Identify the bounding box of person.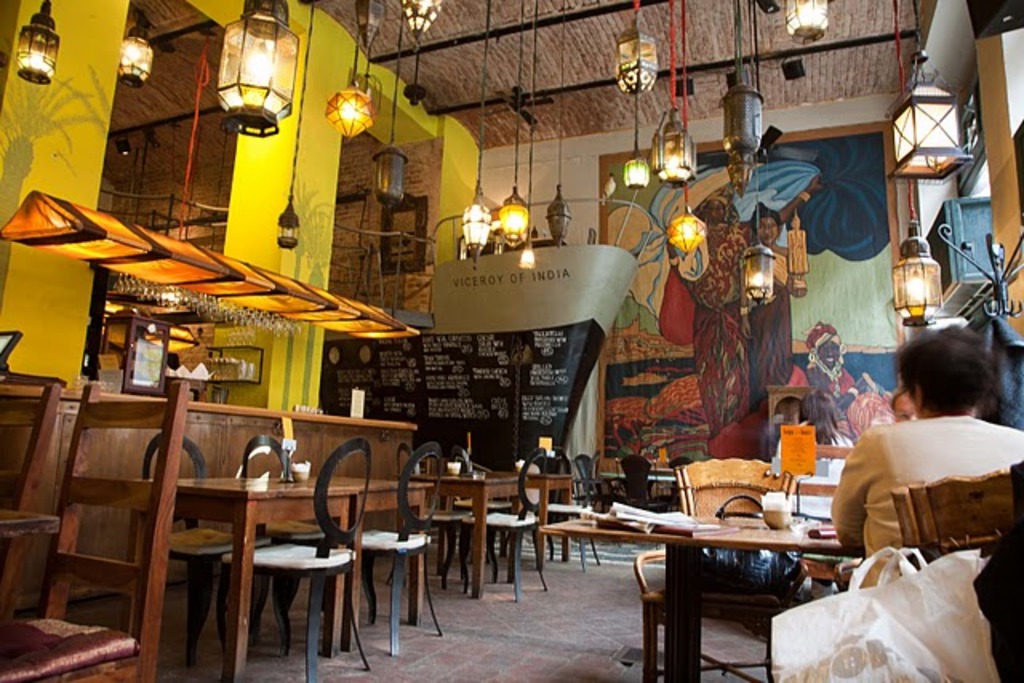
<box>770,384,853,512</box>.
